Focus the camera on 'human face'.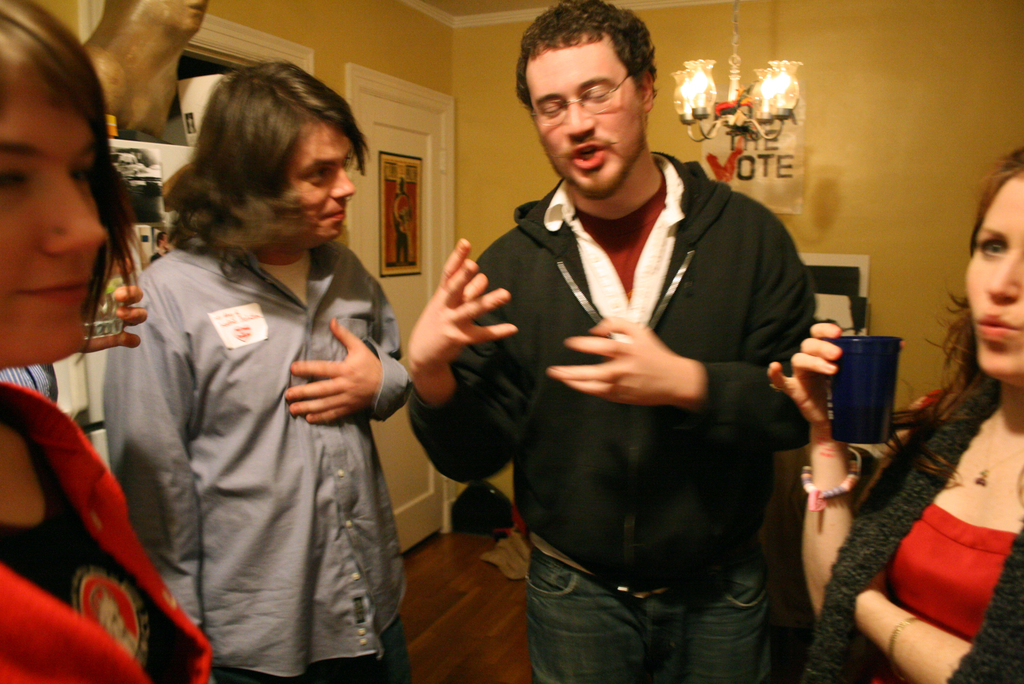
Focus region: detection(964, 182, 1023, 376).
